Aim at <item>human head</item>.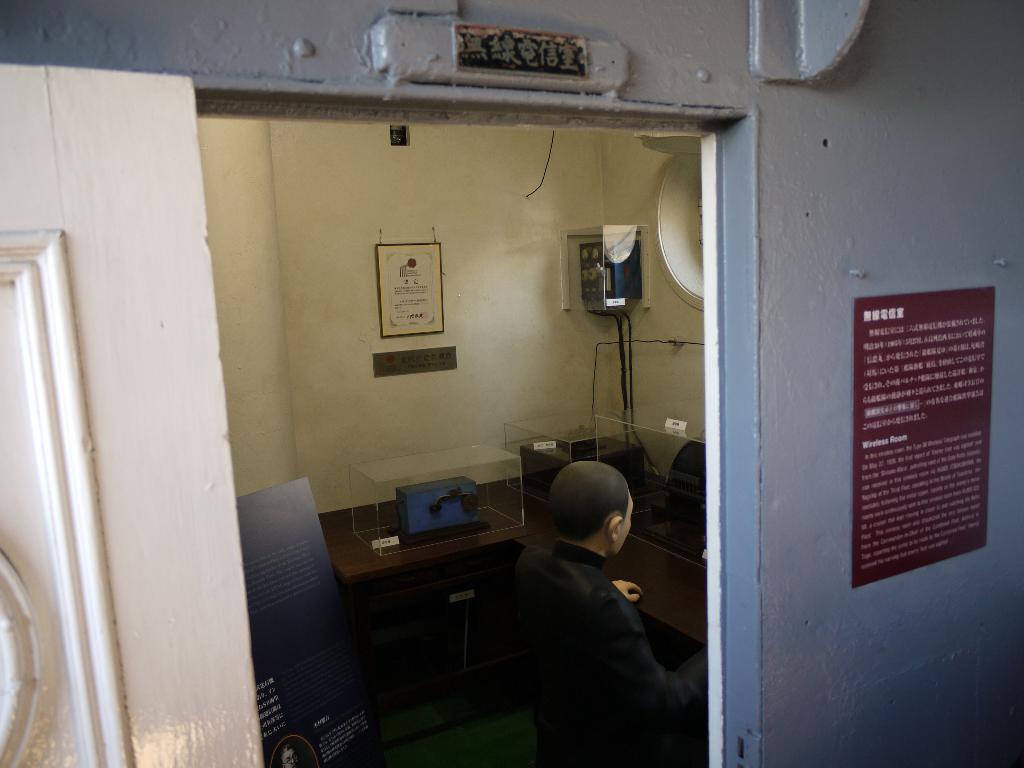
Aimed at [left=544, top=460, right=637, bottom=567].
